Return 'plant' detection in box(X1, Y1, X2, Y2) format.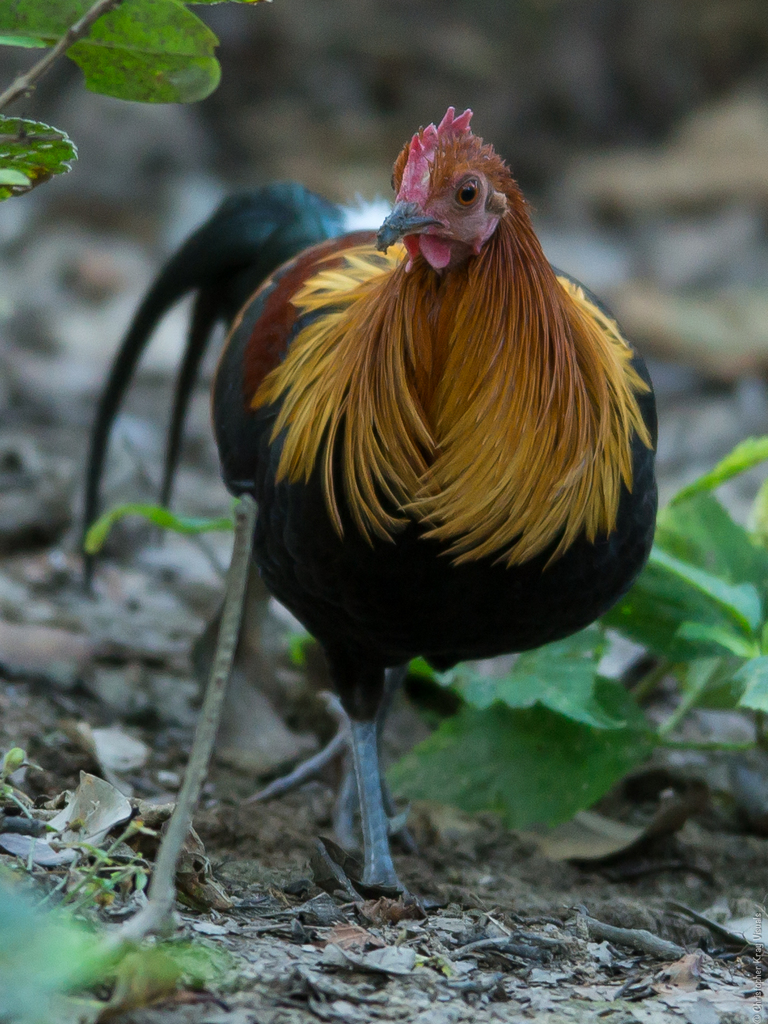
box(376, 433, 767, 843).
